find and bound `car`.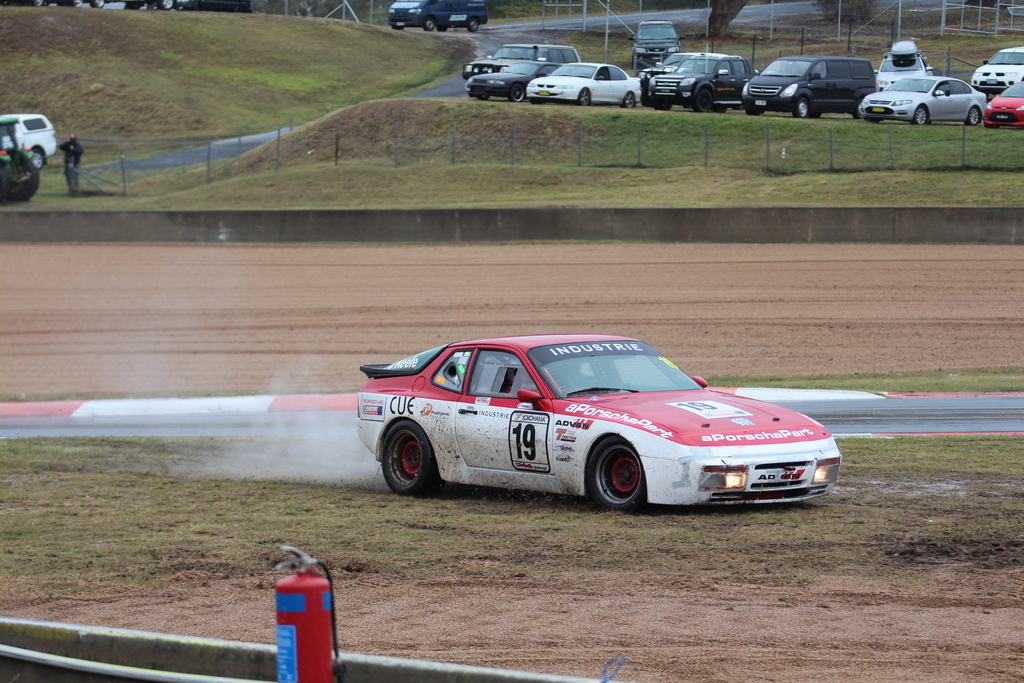
Bound: 0, 114, 58, 171.
